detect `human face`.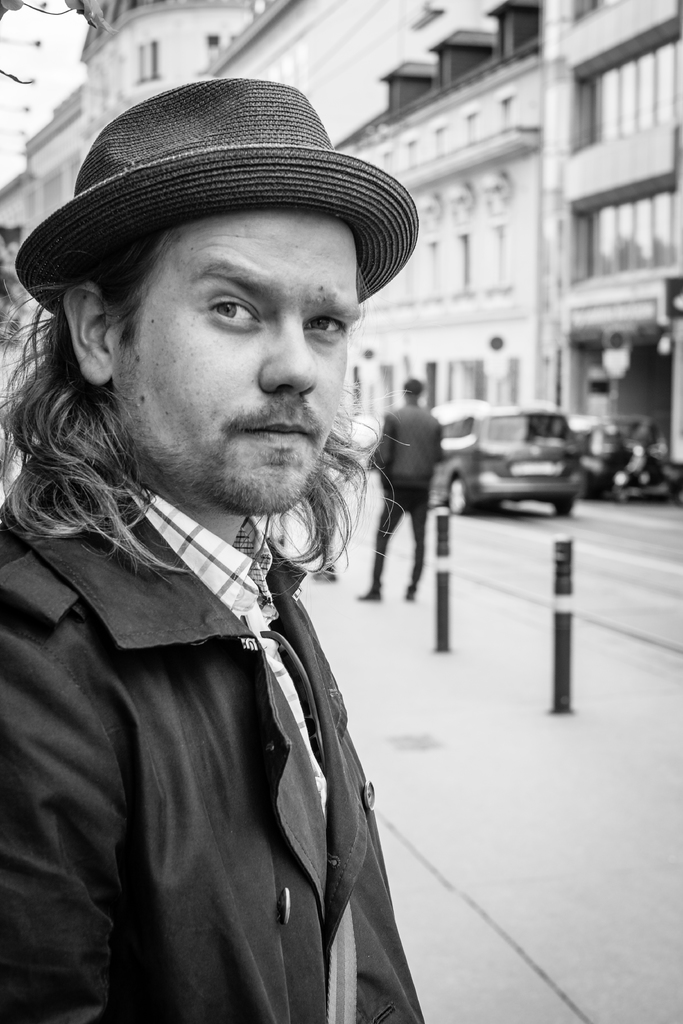
Detected at 106:207:365:507.
